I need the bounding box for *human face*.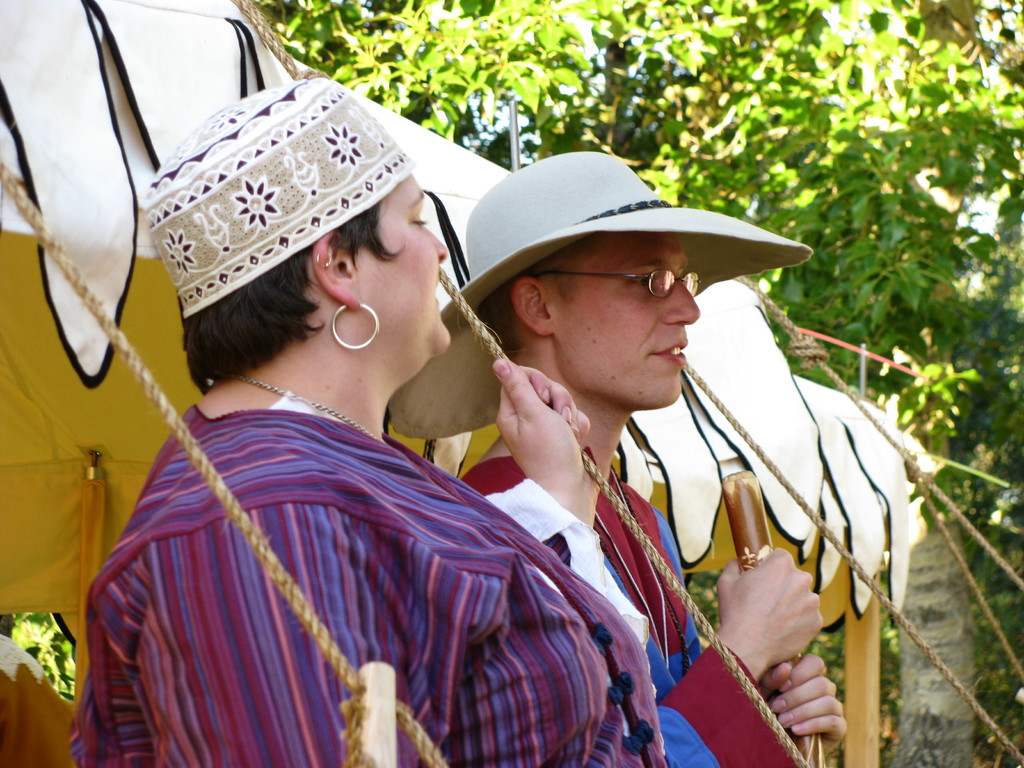
Here it is: detection(382, 177, 449, 344).
